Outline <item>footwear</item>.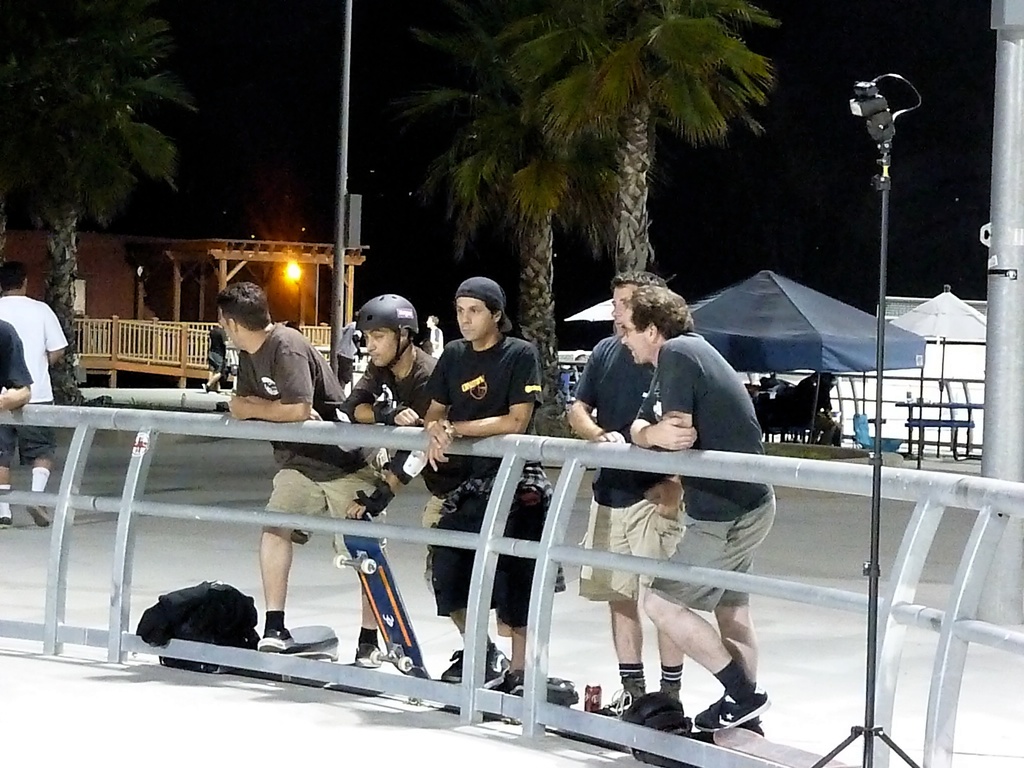
Outline: box=[439, 643, 499, 685].
